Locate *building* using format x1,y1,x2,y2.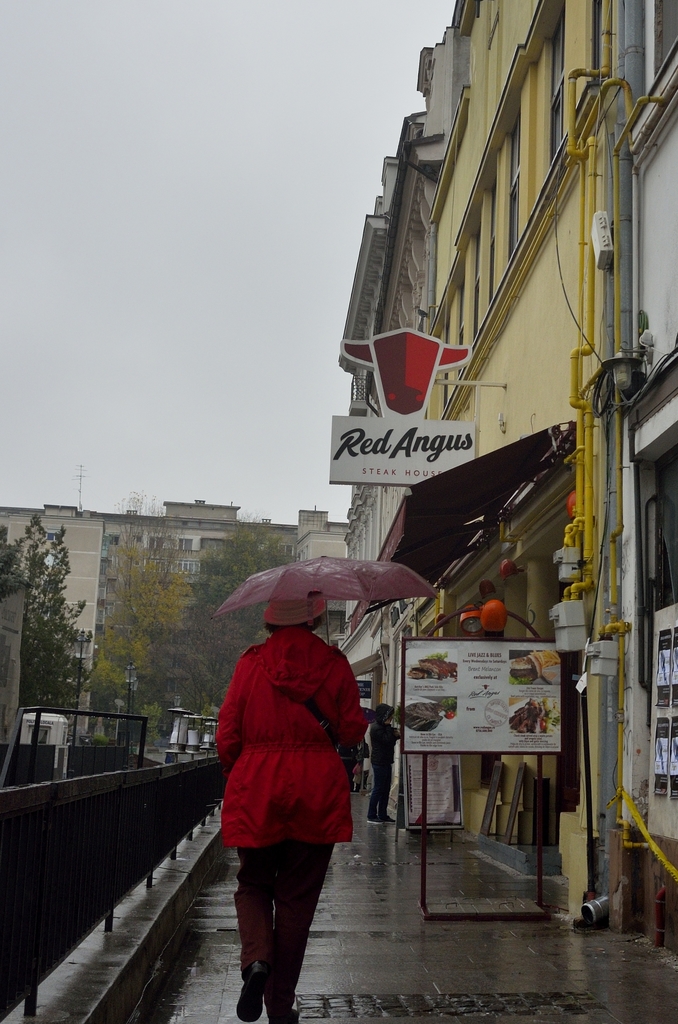
351,2,677,952.
